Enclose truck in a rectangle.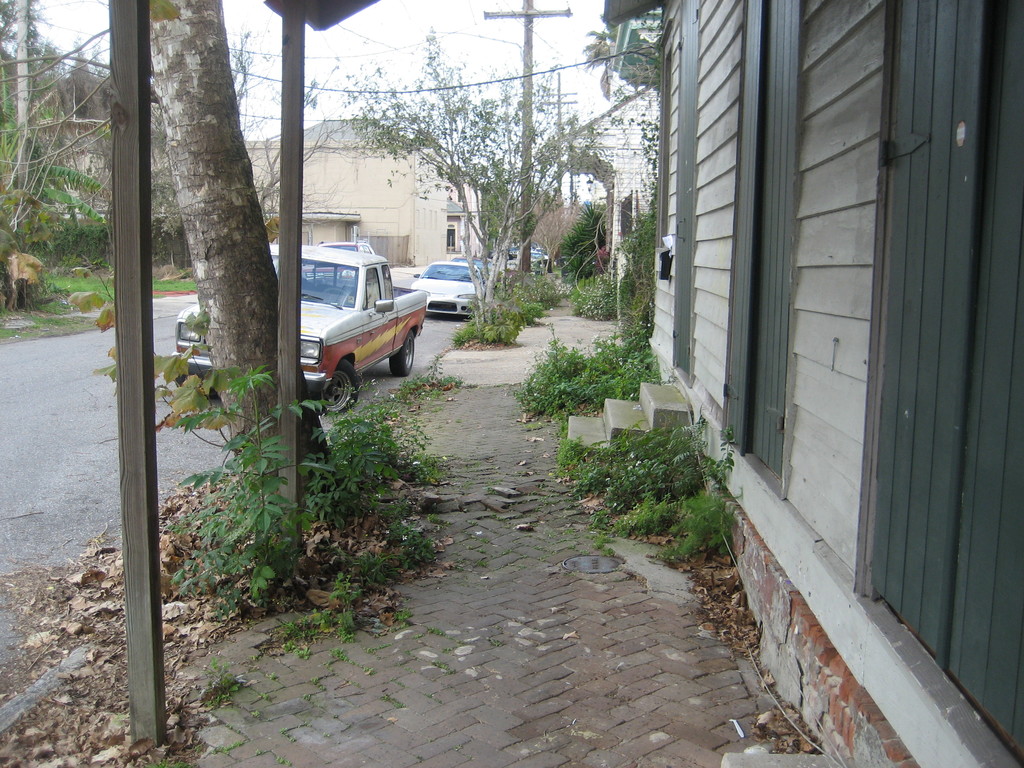
locate(172, 241, 427, 408).
